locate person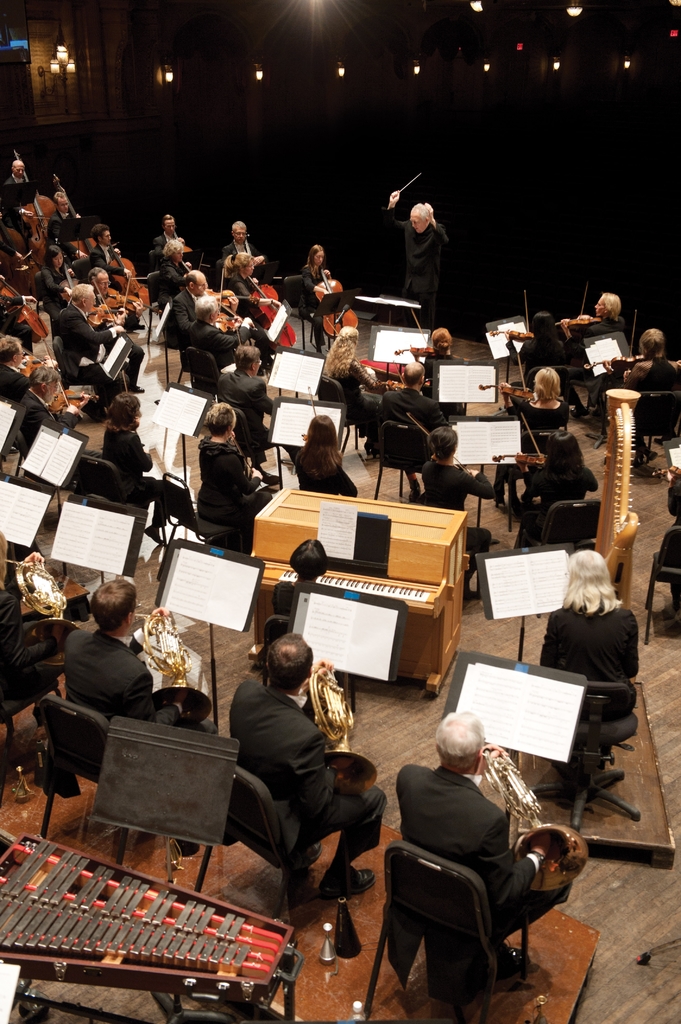
l=371, t=346, r=450, b=435
